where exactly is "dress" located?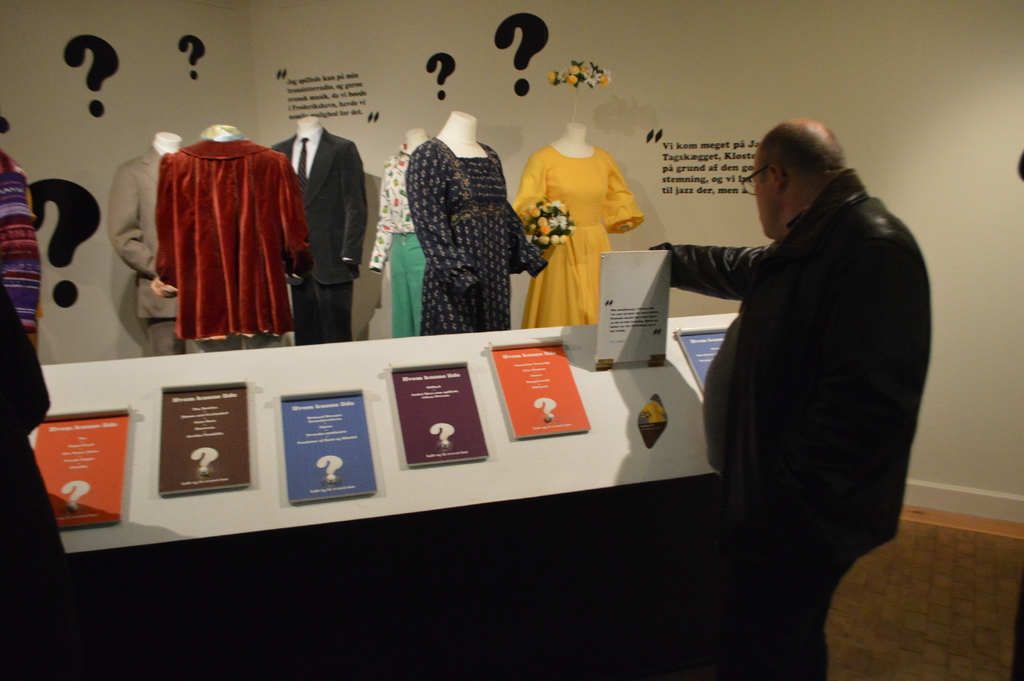
Its bounding box is x1=397 y1=115 x2=525 y2=331.
